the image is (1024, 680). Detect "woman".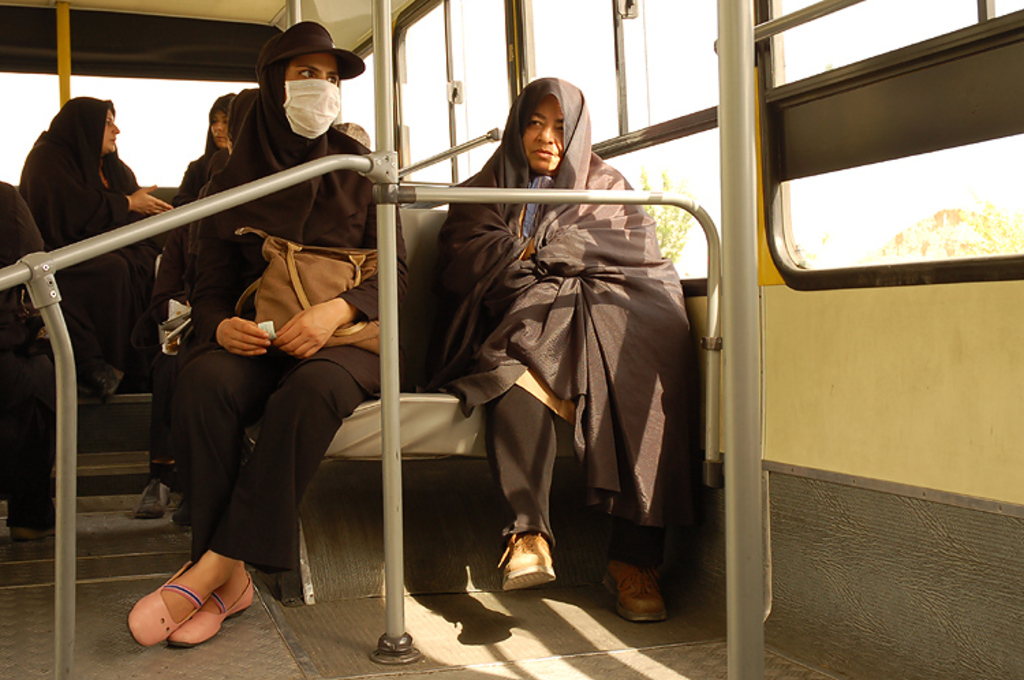
Detection: region(149, 89, 242, 320).
